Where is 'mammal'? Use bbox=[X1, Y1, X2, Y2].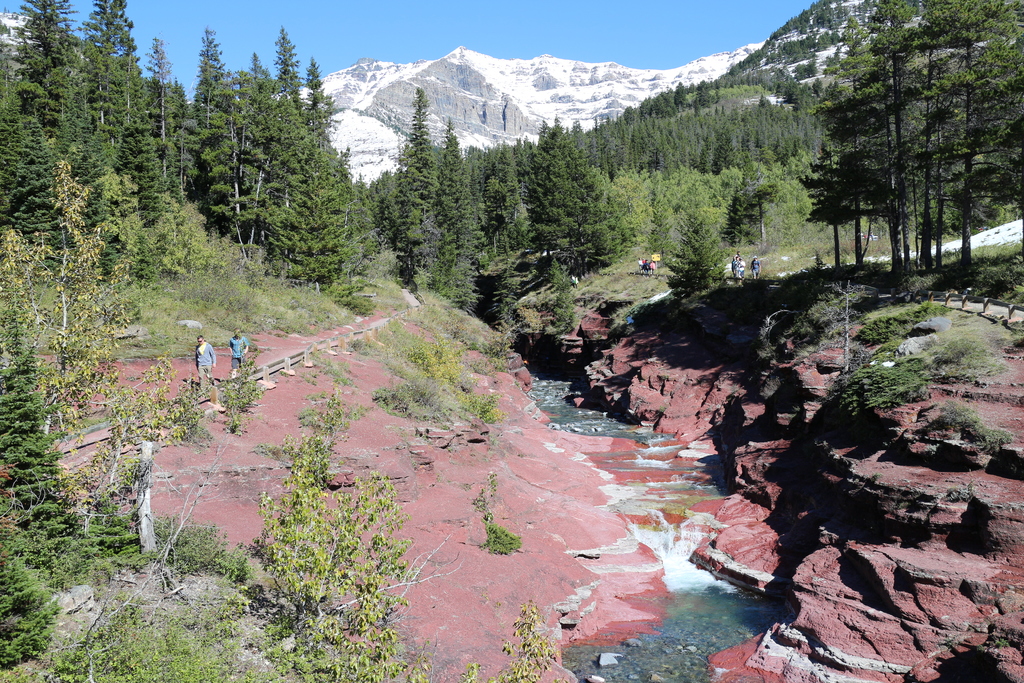
bbox=[863, 233, 866, 240].
